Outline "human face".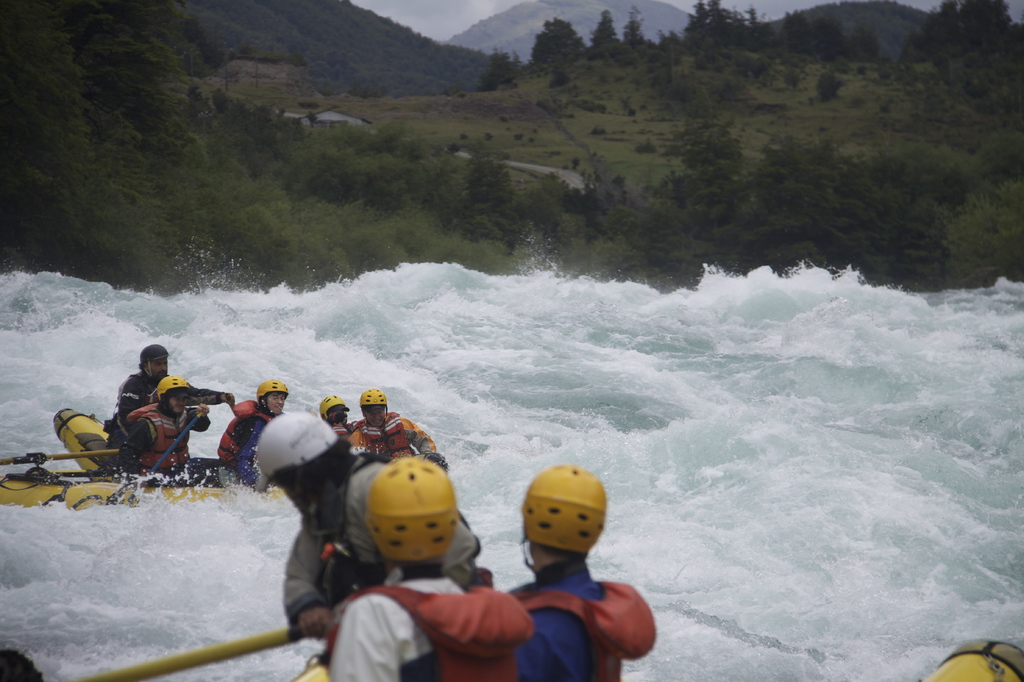
Outline: 265, 394, 286, 416.
